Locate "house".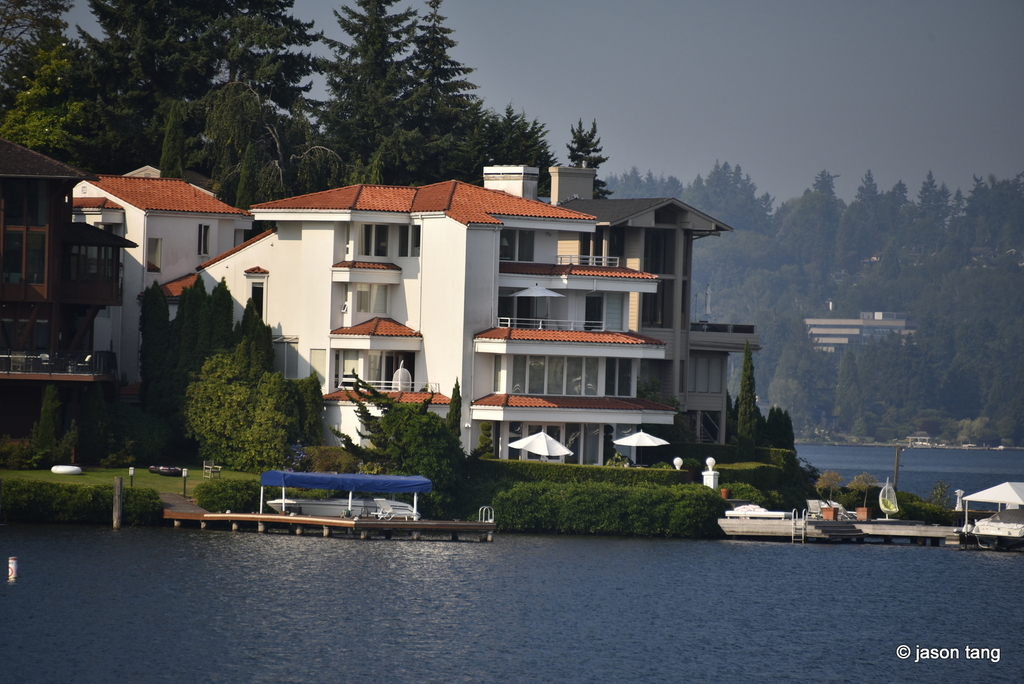
Bounding box: locate(804, 309, 908, 359).
